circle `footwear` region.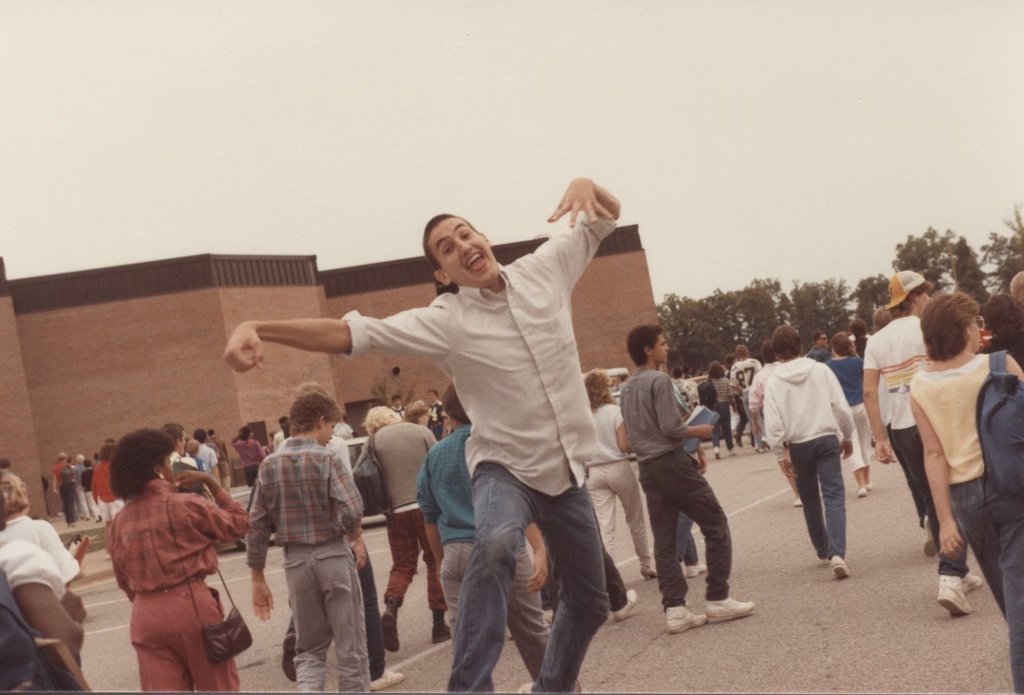
Region: <region>666, 608, 710, 633</region>.
